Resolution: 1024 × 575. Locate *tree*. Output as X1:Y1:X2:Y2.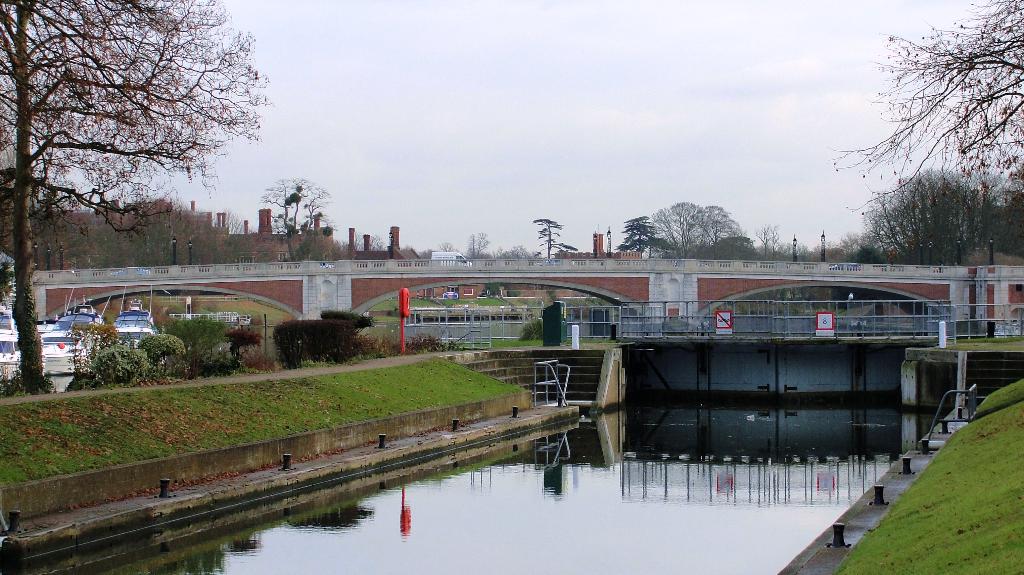
617:216:657:257.
